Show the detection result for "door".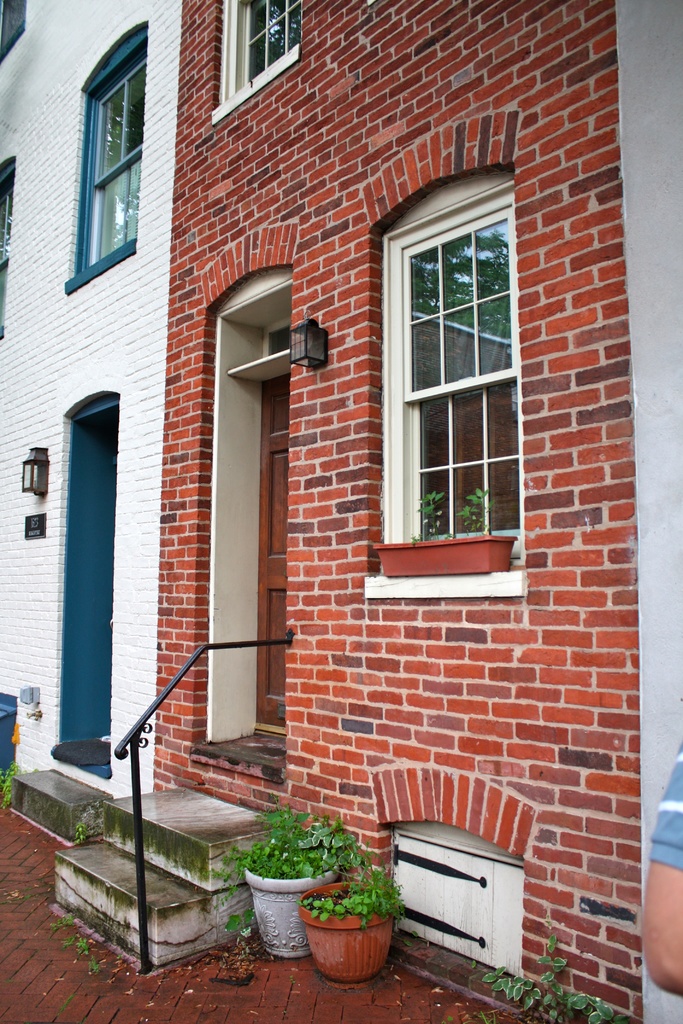
rect(48, 390, 128, 741).
